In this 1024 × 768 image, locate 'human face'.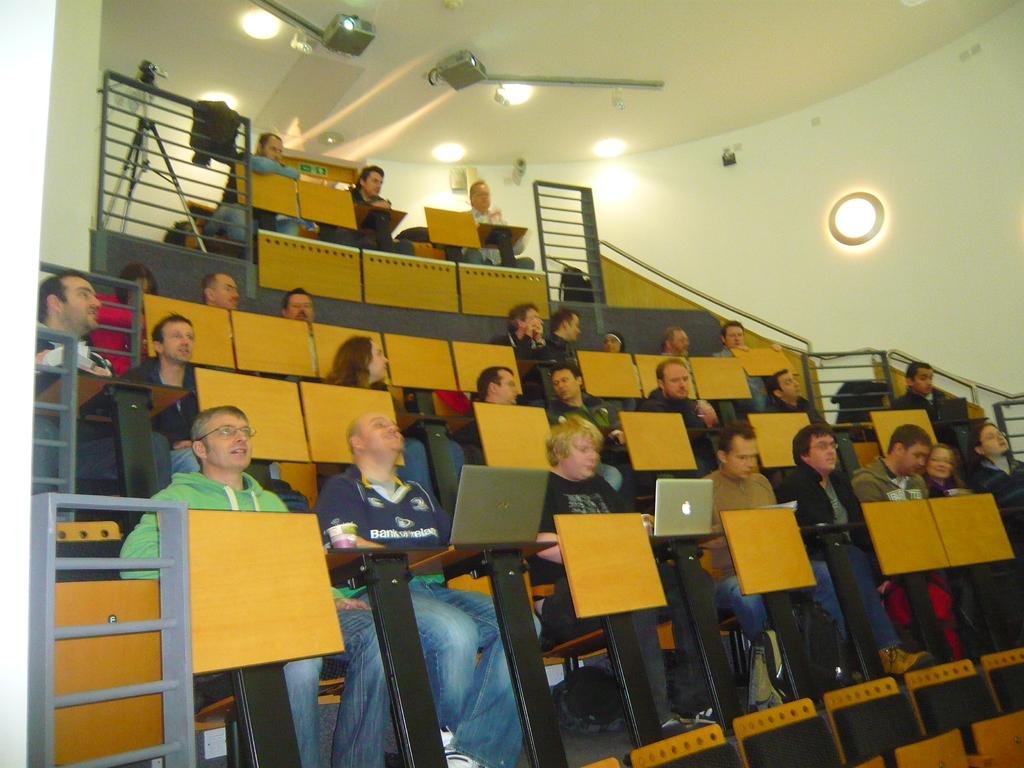
Bounding box: x1=979 y1=418 x2=1014 y2=458.
